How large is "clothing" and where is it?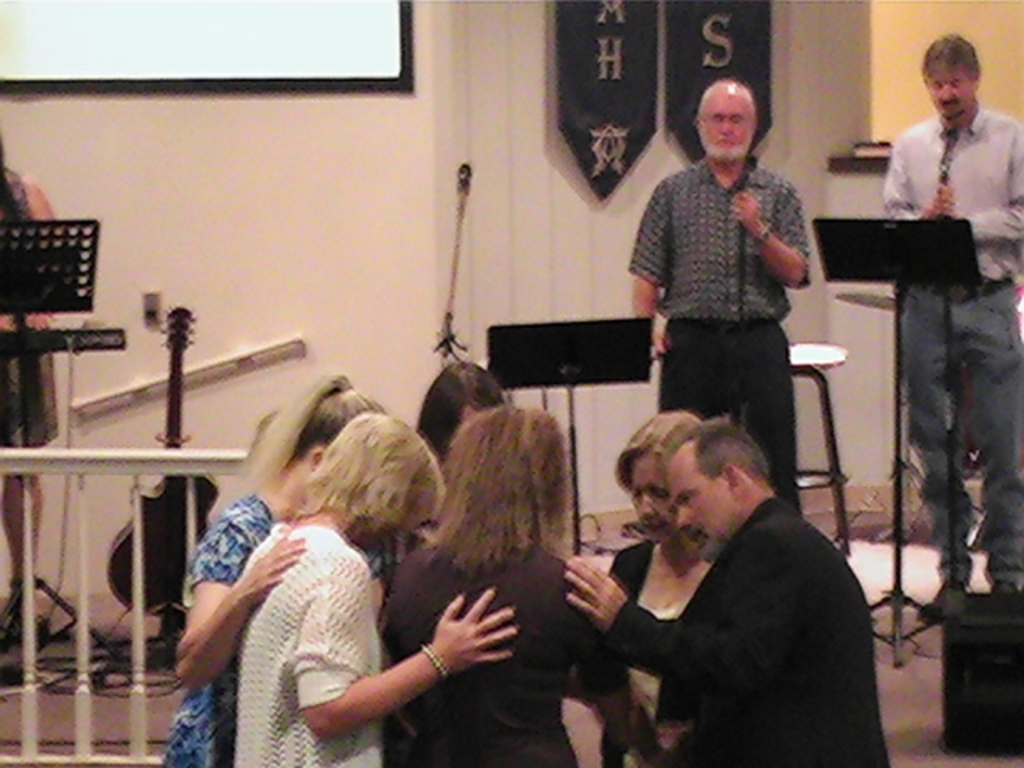
Bounding box: region(875, 99, 1022, 594).
